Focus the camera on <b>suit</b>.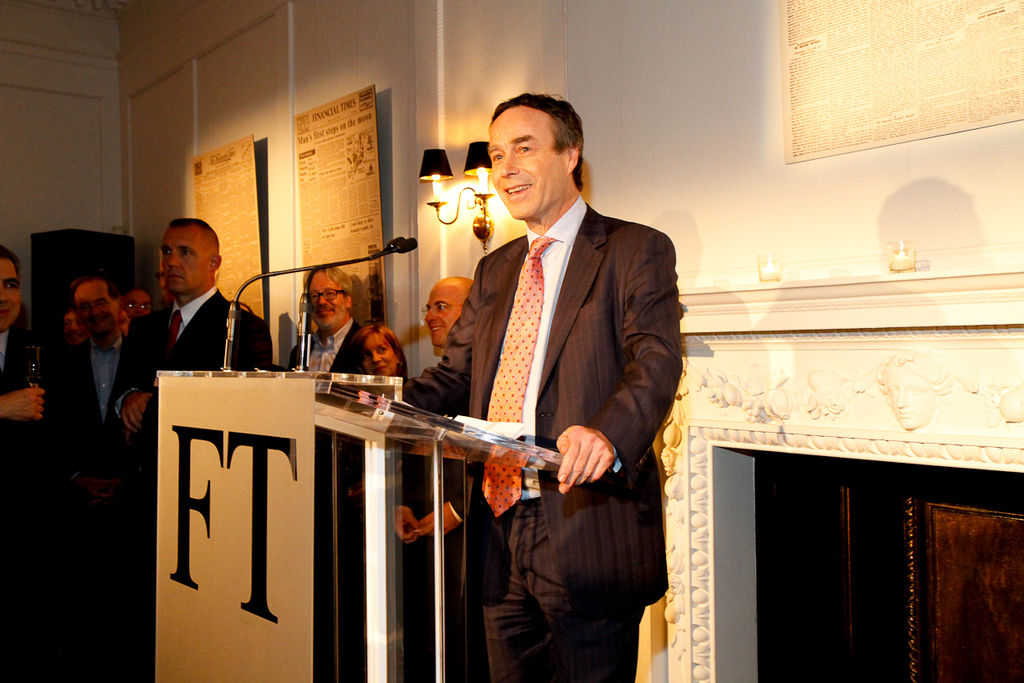
Focus region: (left=0, top=331, right=69, bottom=484).
